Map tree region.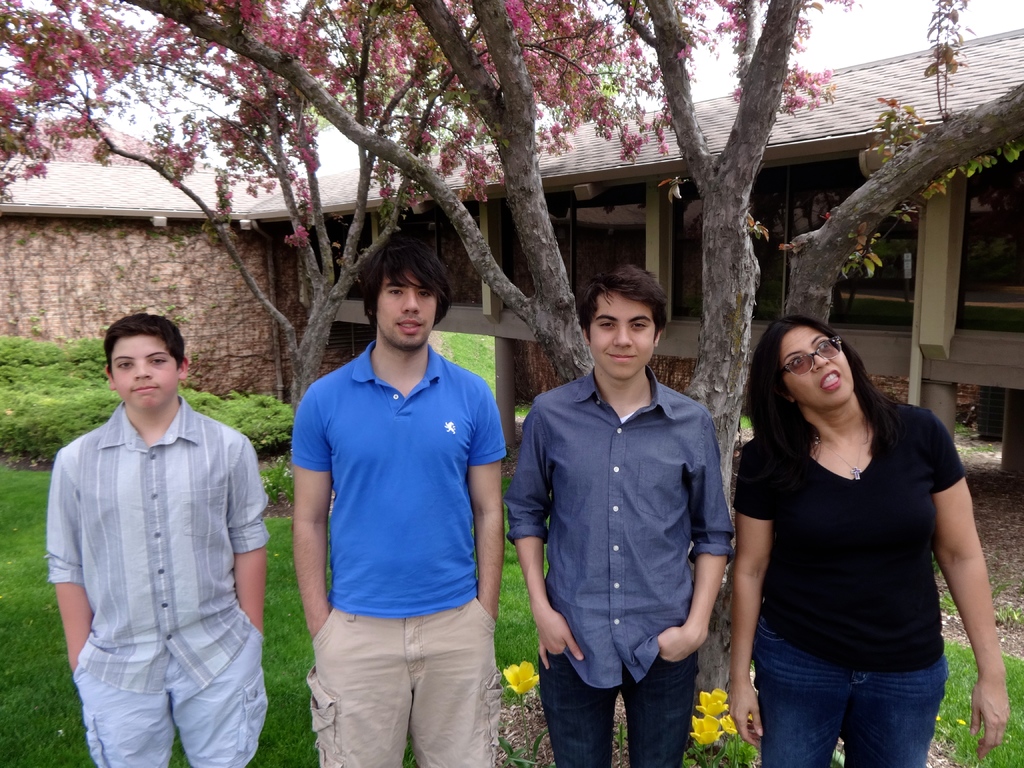
Mapped to <bbox>0, 0, 629, 425</bbox>.
